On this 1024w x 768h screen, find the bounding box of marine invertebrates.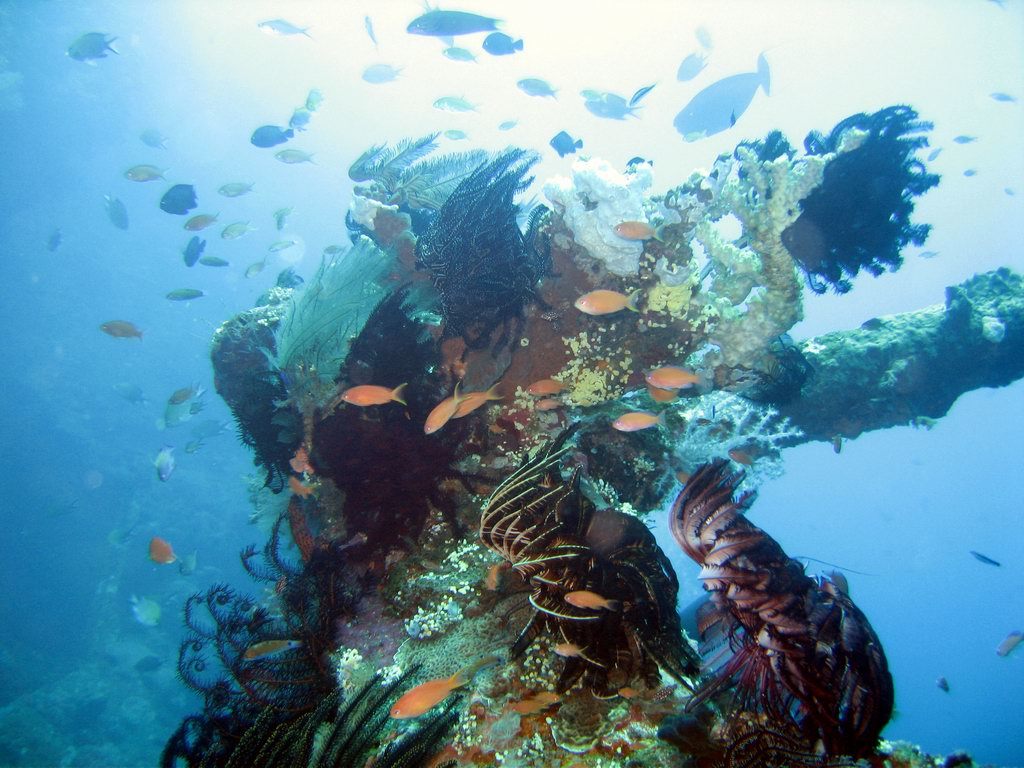
Bounding box: locate(197, 276, 357, 533).
